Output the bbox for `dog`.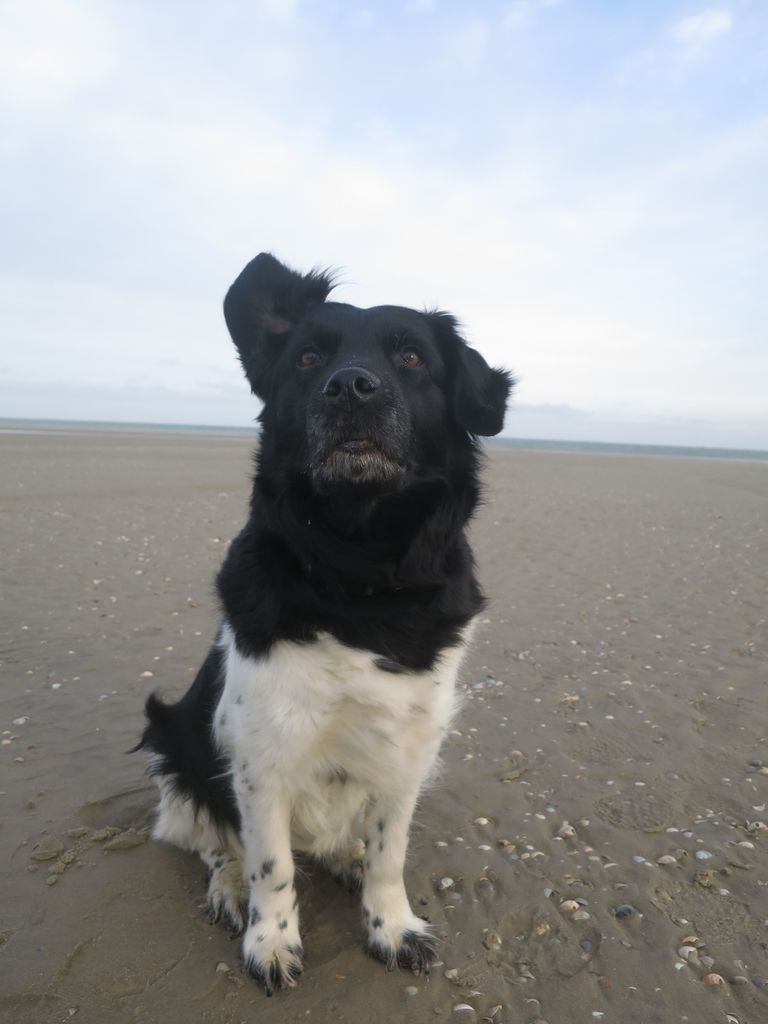
bbox=(121, 247, 520, 993).
